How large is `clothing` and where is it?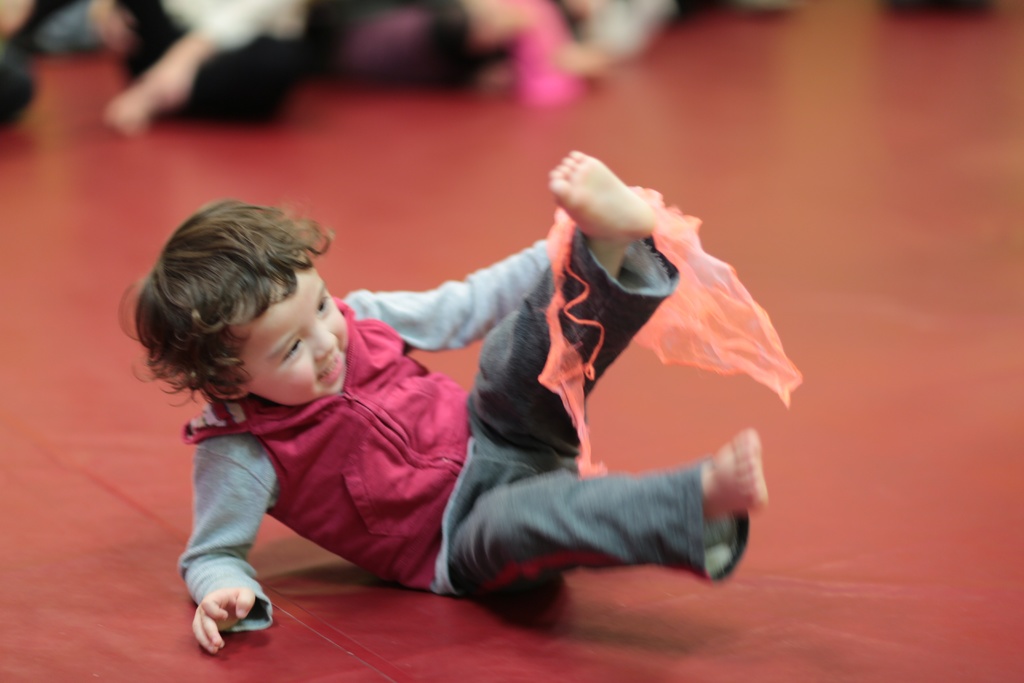
Bounding box: l=176, t=292, r=750, b=628.
